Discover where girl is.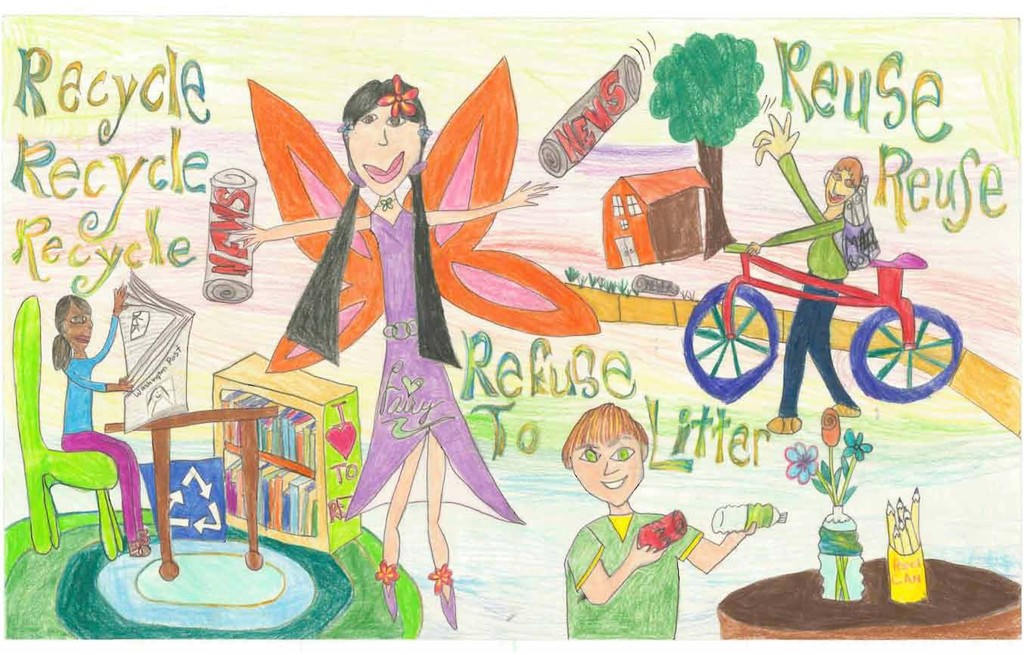
Discovered at x1=53 y1=281 x2=138 y2=560.
